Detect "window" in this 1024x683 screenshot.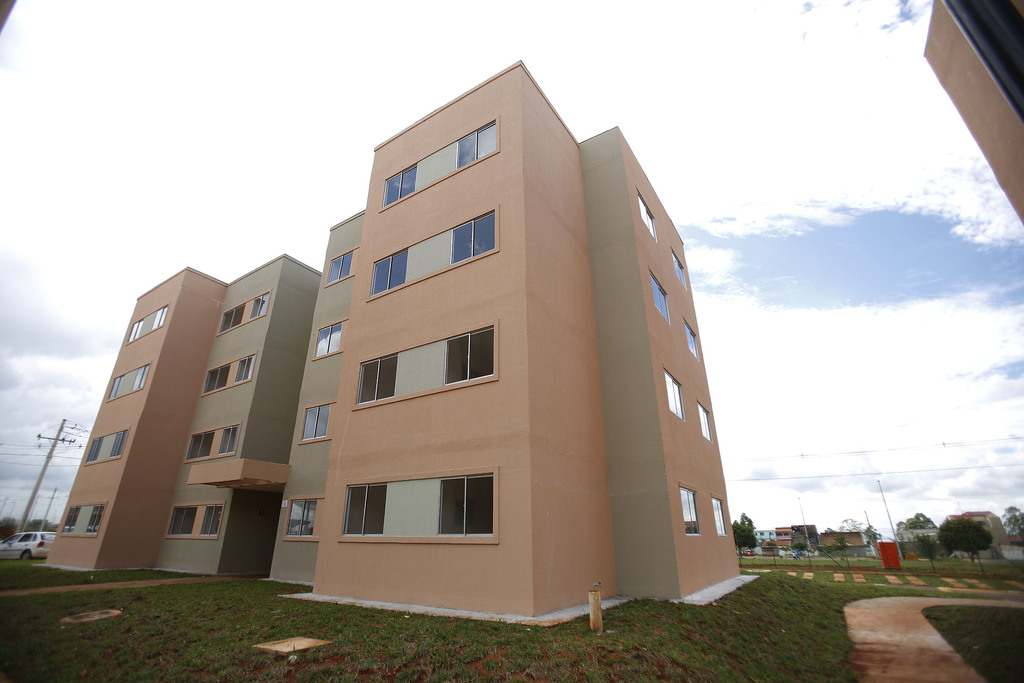
Detection: (280,497,323,541).
